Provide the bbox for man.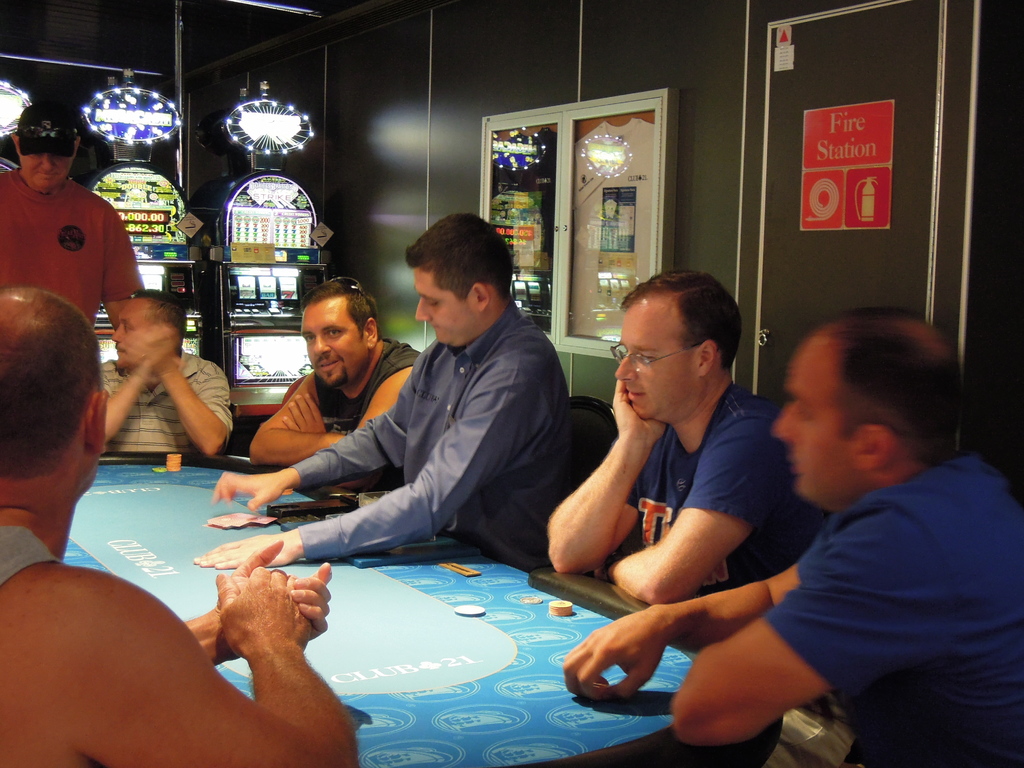
box(543, 264, 778, 615).
